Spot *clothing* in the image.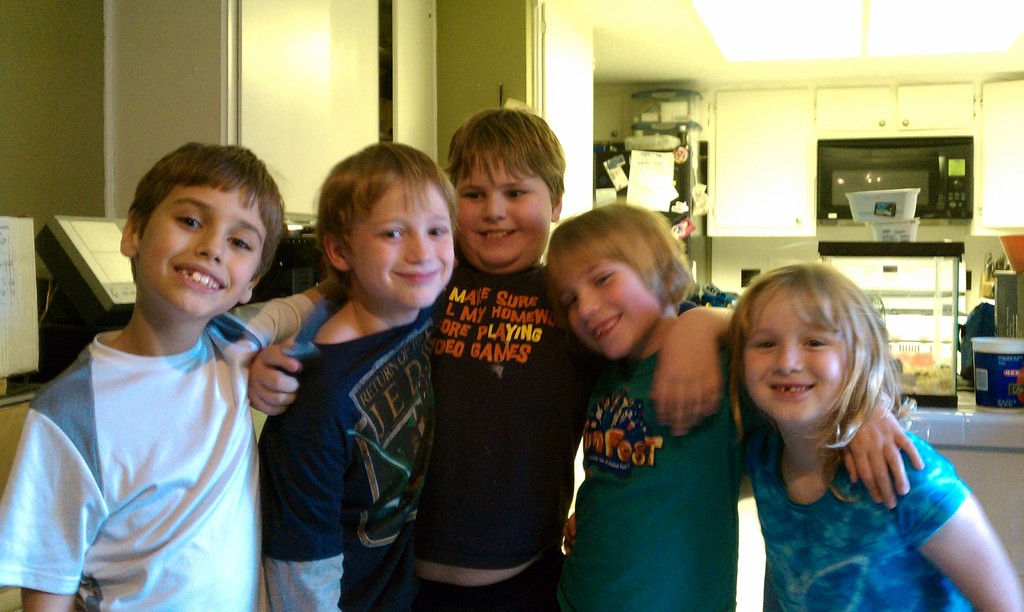
*clothing* found at detection(260, 300, 431, 611).
